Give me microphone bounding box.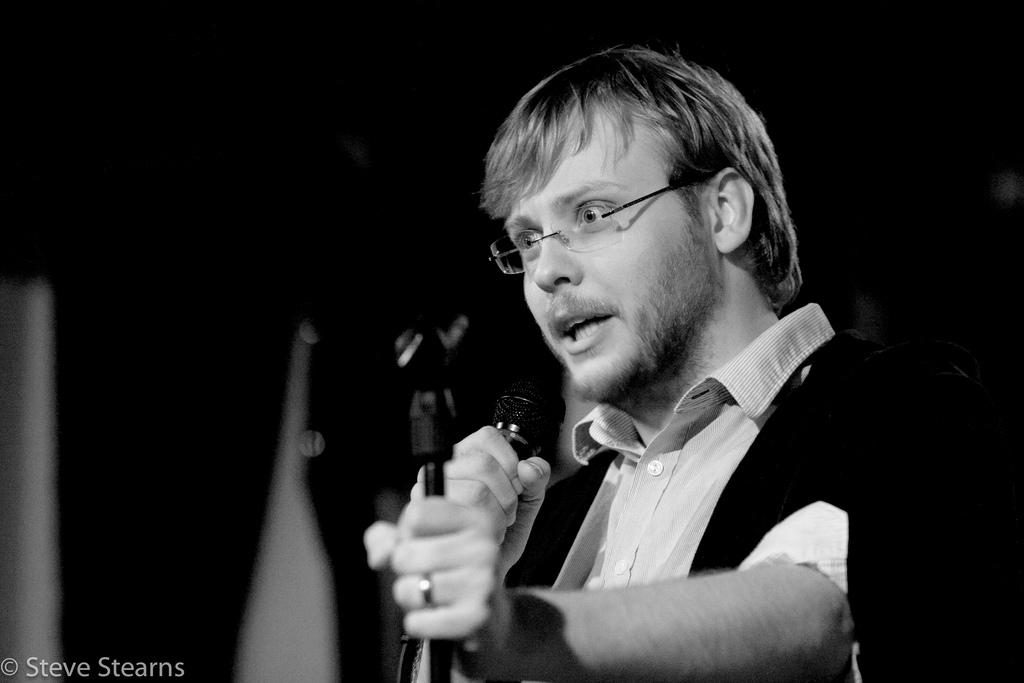
{"x1": 471, "y1": 392, "x2": 572, "y2": 475}.
